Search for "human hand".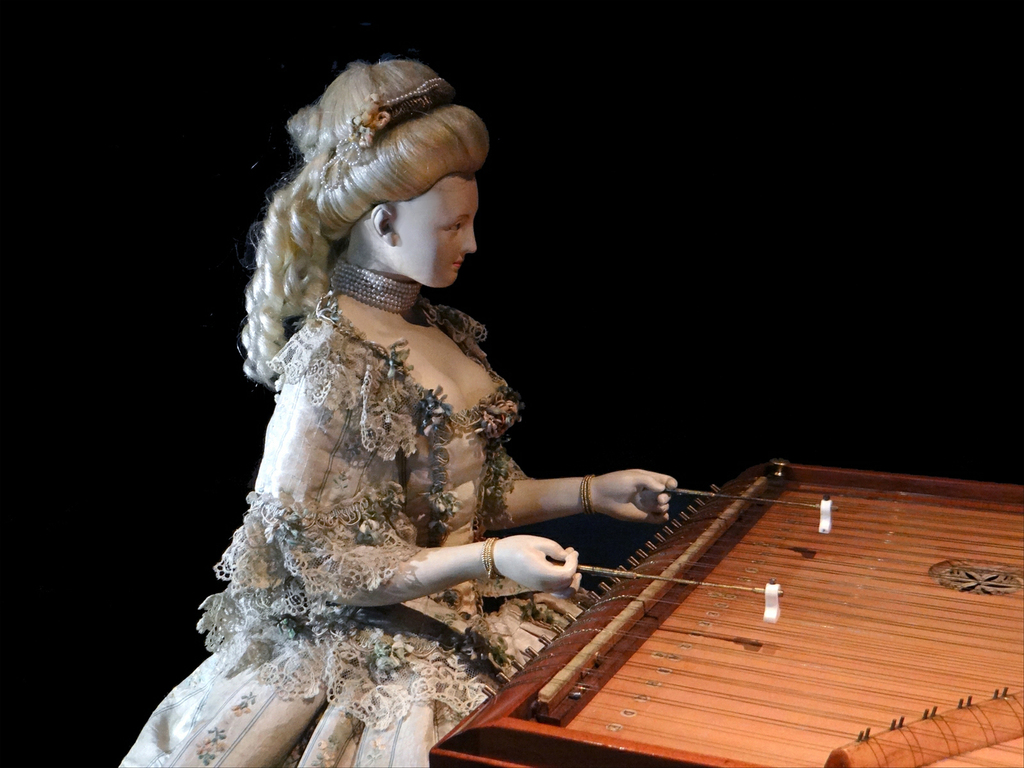
Found at {"left": 494, "top": 534, "right": 587, "bottom": 602}.
